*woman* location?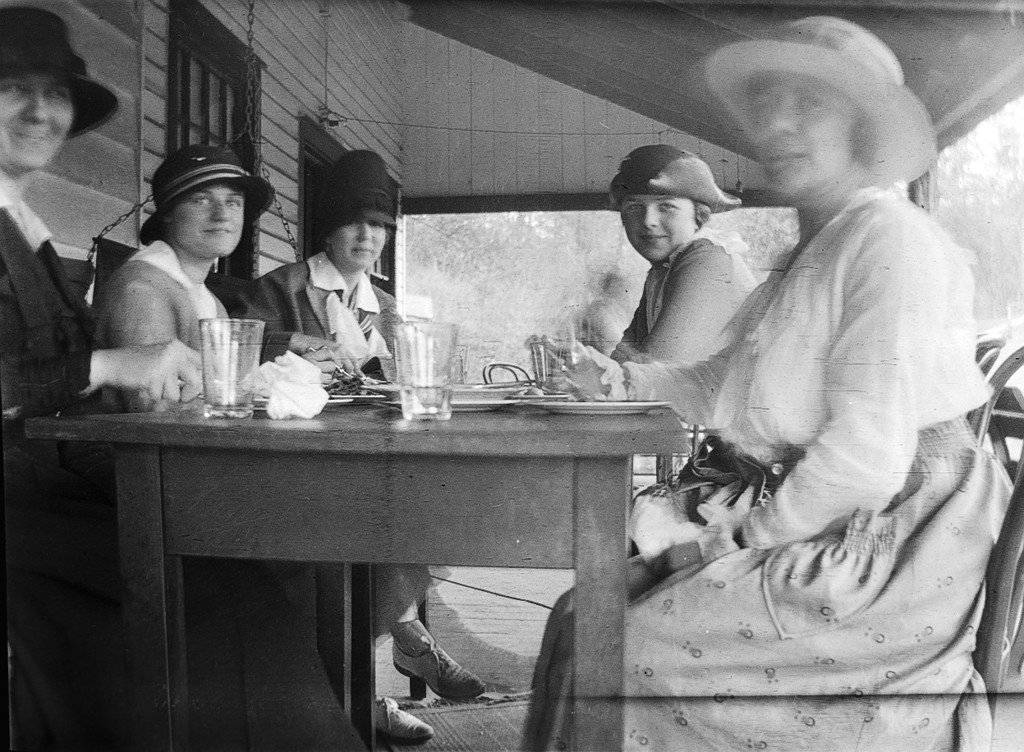
detection(253, 150, 489, 745)
